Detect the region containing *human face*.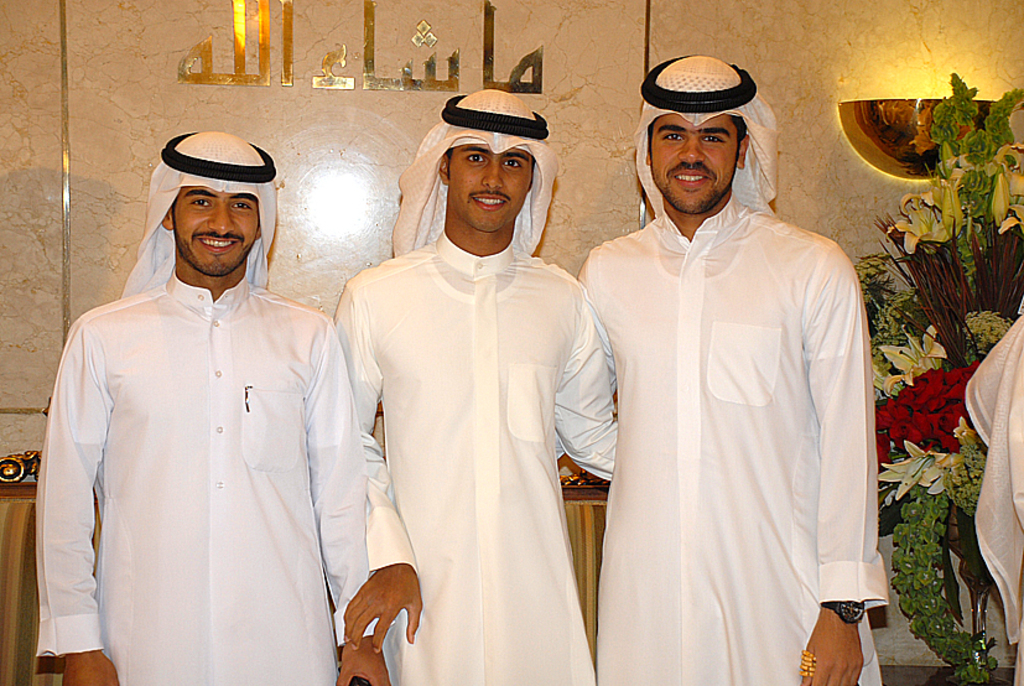
649/111/742/213.
